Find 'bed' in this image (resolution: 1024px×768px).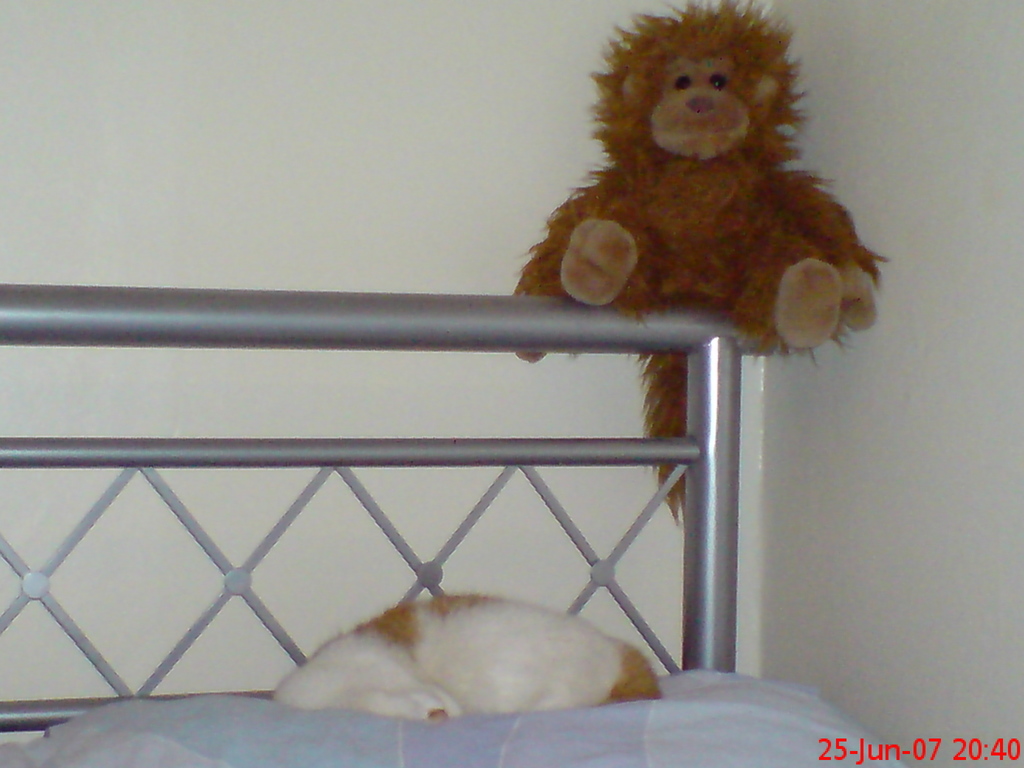
(0,285,911,767).
